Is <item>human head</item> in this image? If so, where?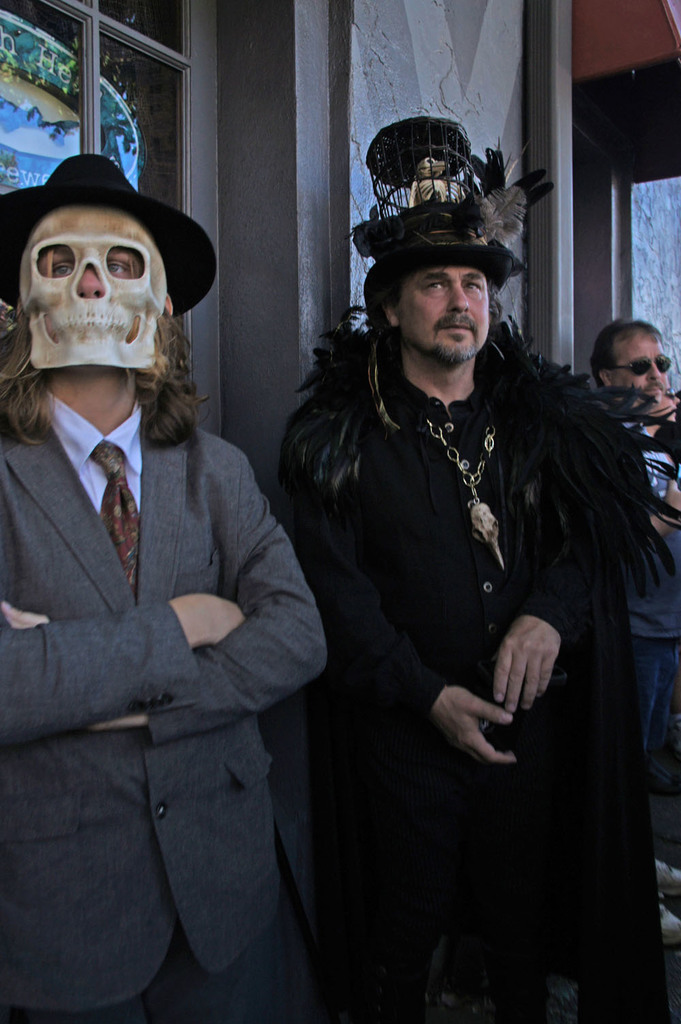
Yes, at <region>603, 311, 676, 390</region>.
